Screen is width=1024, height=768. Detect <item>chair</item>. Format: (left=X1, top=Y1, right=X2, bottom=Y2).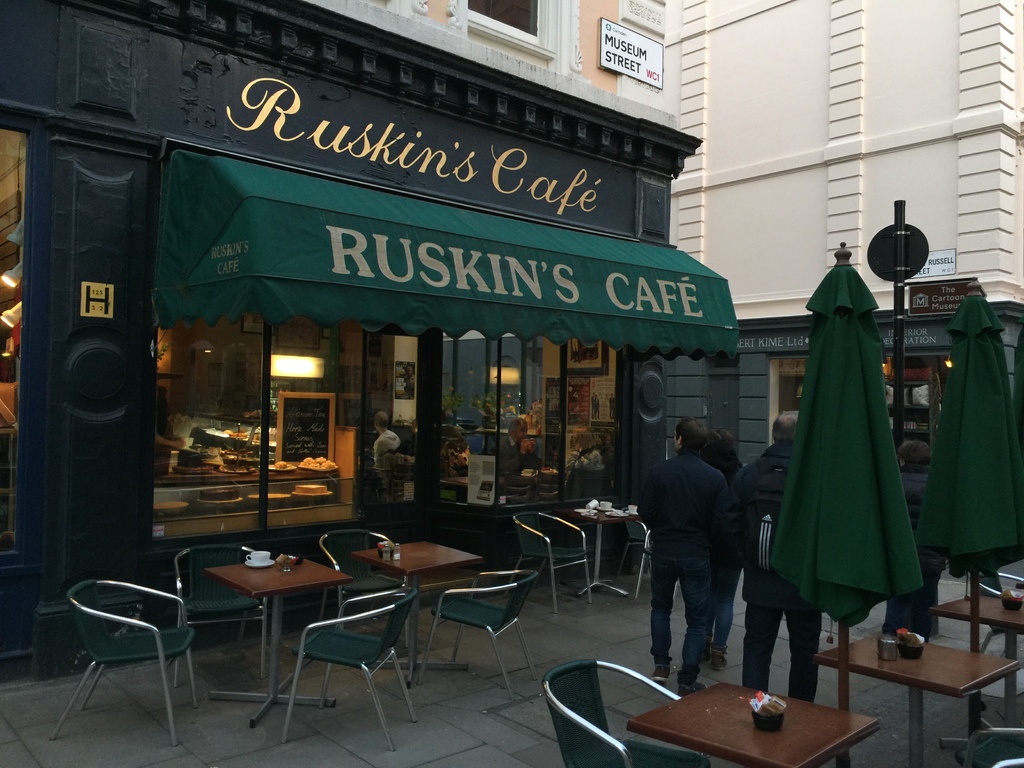
(left=309, top=531, right=395, bottom=636).
